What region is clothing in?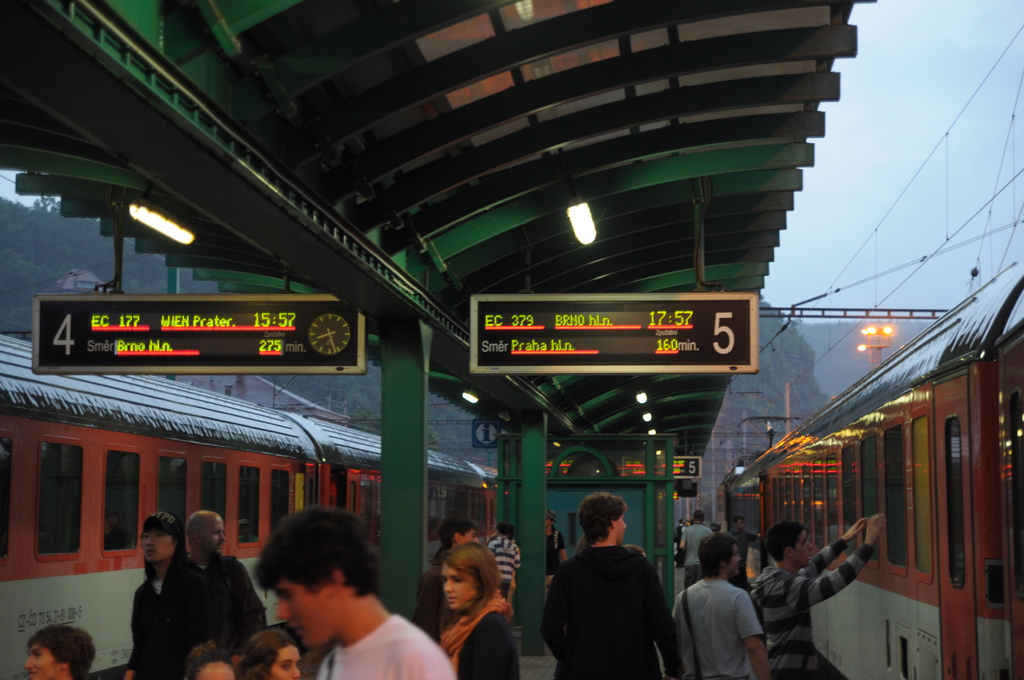
439,590,524,679.
